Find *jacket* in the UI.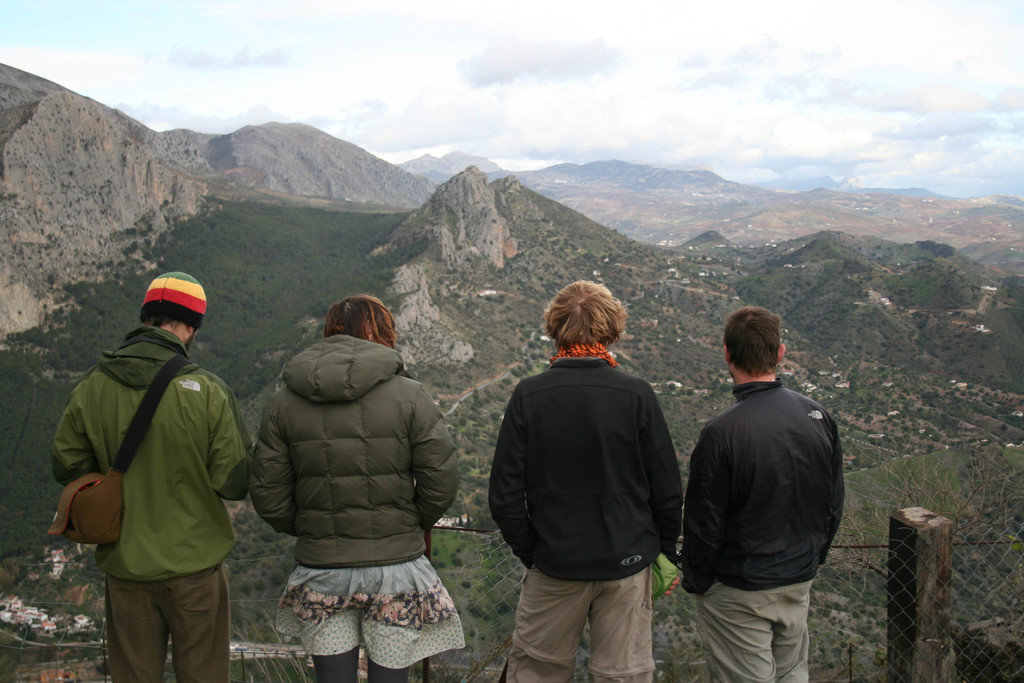
UI element at <bbox>245, 336, 464, 571</bbox>.
